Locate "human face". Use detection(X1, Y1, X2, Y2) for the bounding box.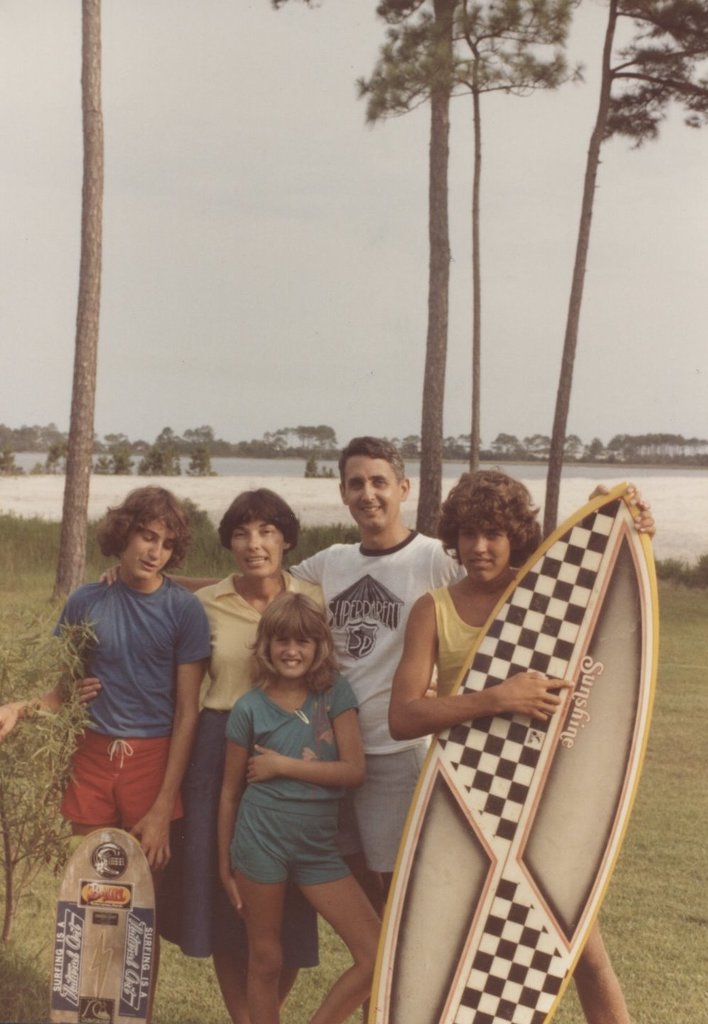
detection(231, 518, 287, 574).
